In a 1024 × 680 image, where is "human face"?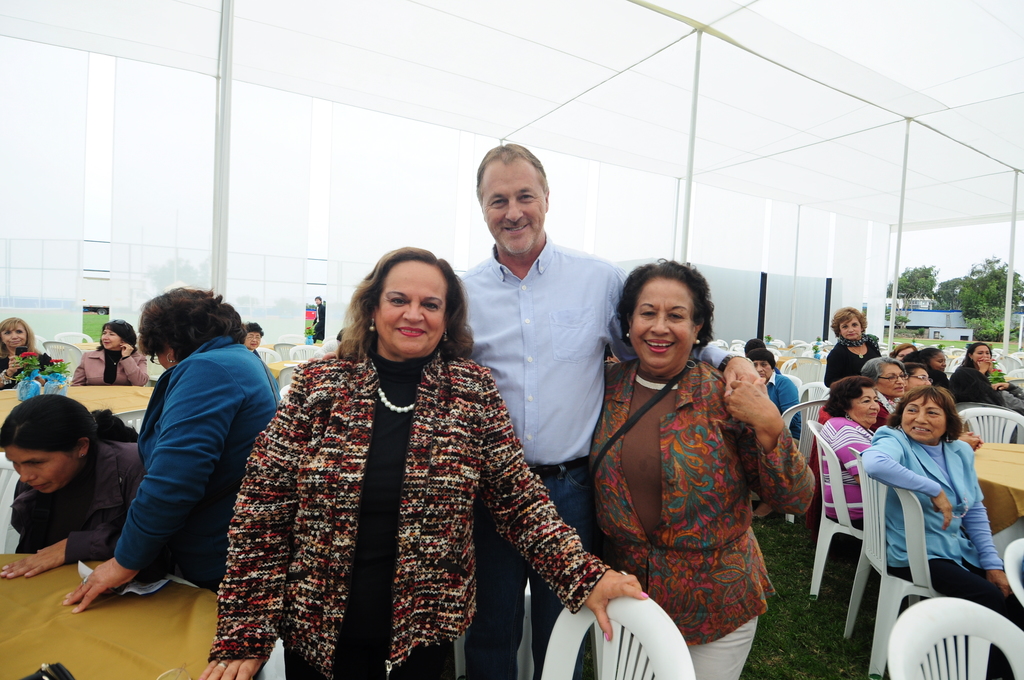
3,446,76,497.
